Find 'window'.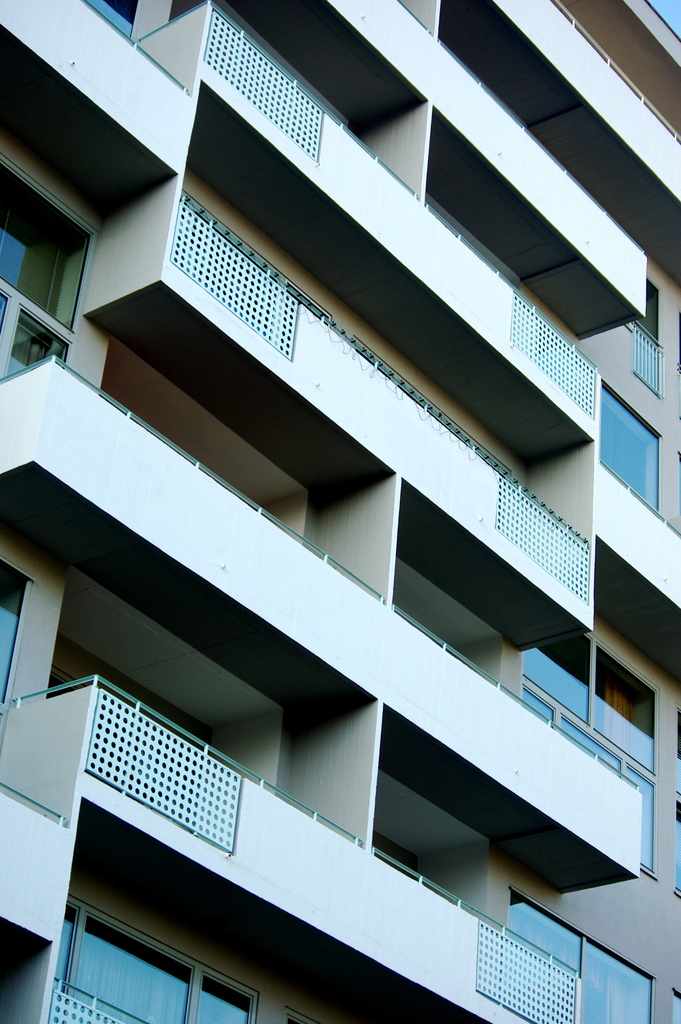
<region>0, 555, 37, 707</region>.
